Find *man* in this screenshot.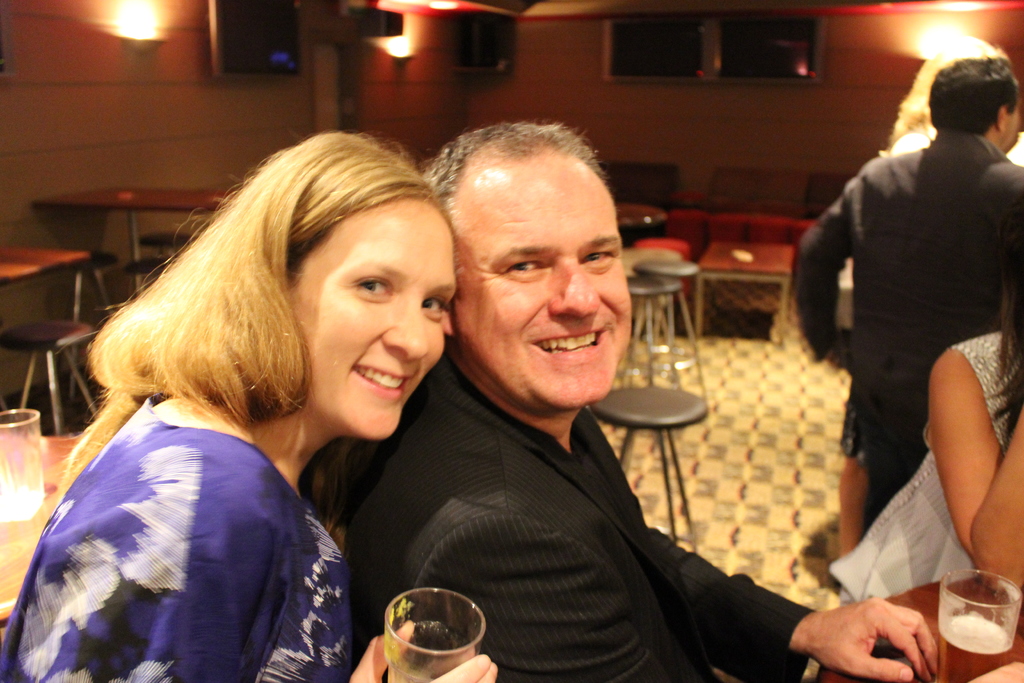
The bounding box for *man* is 785:19:1016:643.
